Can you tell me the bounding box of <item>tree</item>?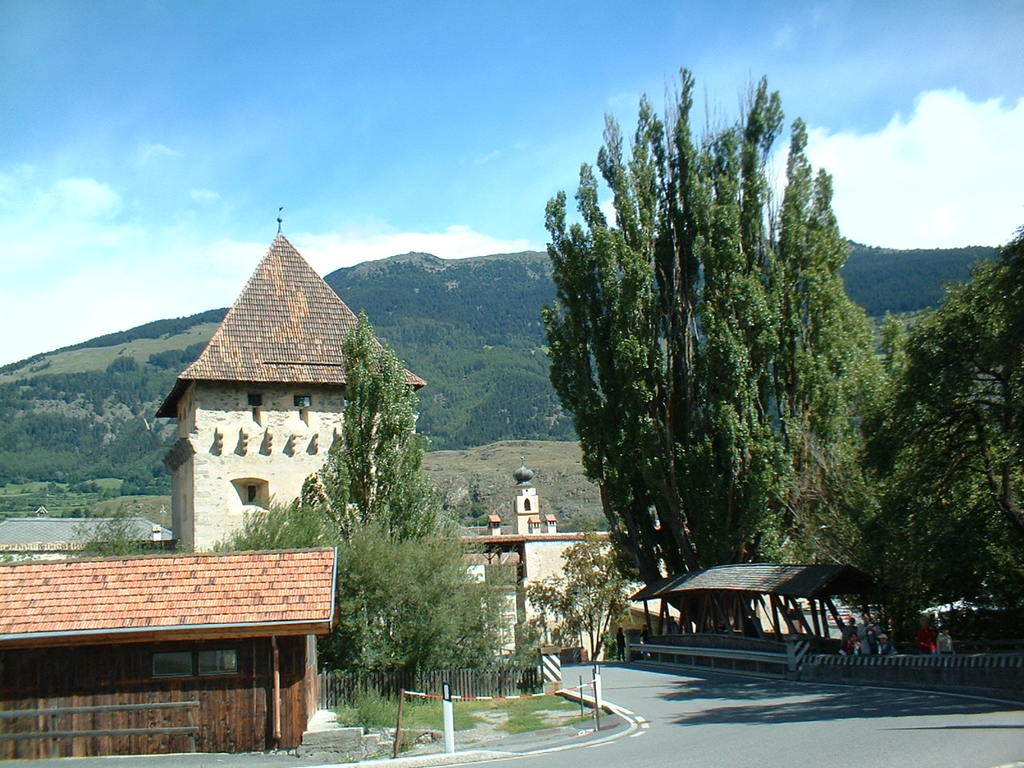
{"left": 66, "top": 502, "right": 151, "bottom": 559}.
